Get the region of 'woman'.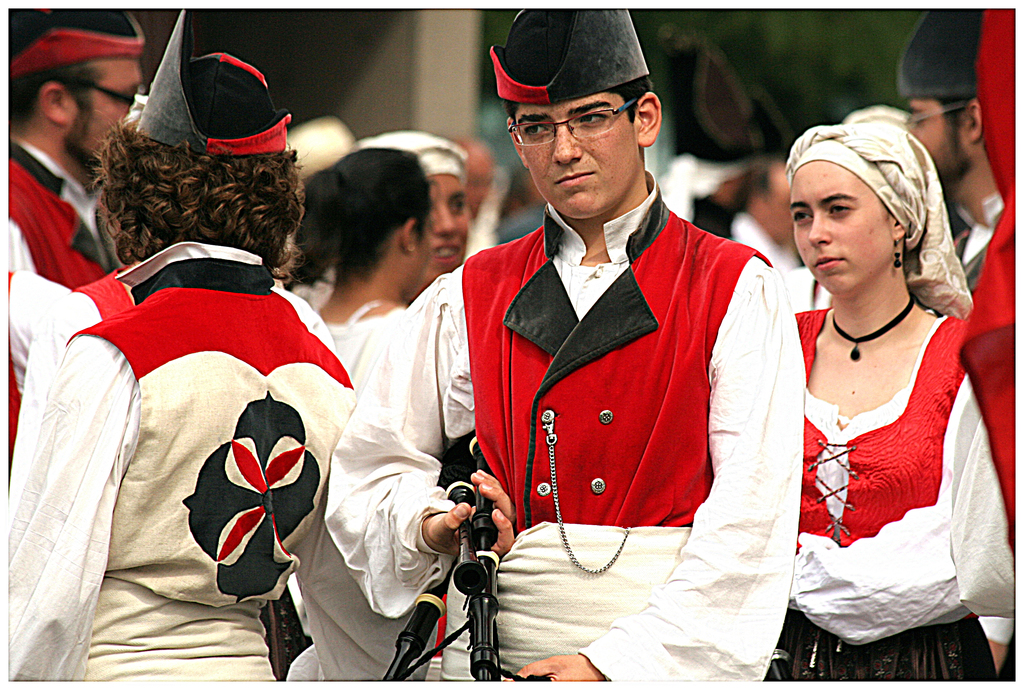
763/99/991/683.
